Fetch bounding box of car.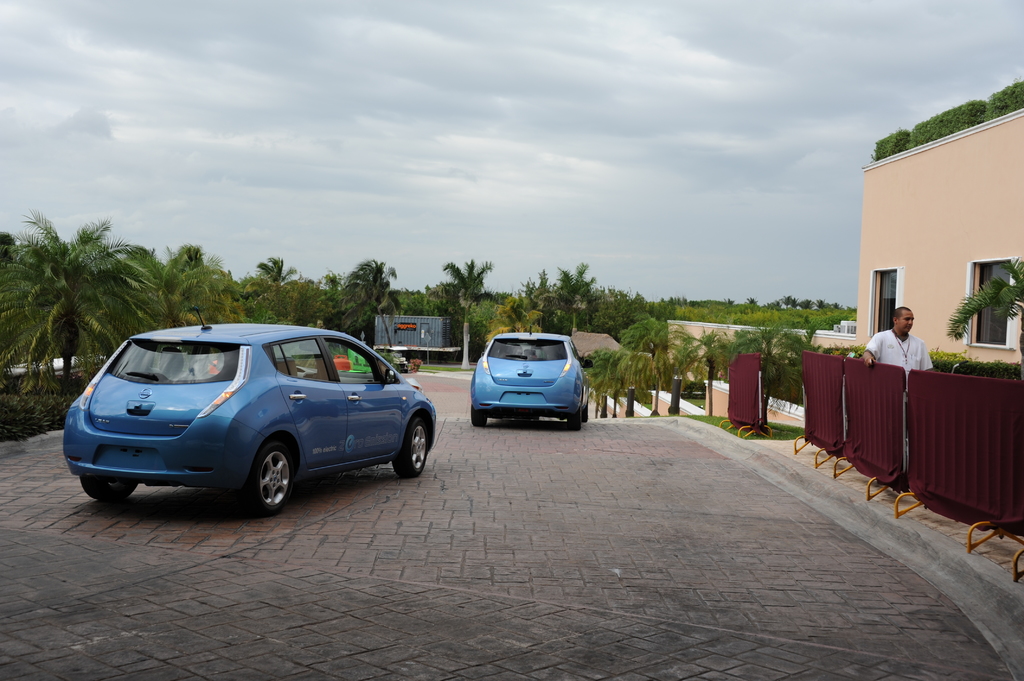
Bbox: locate(467, 324, 595, 431).
